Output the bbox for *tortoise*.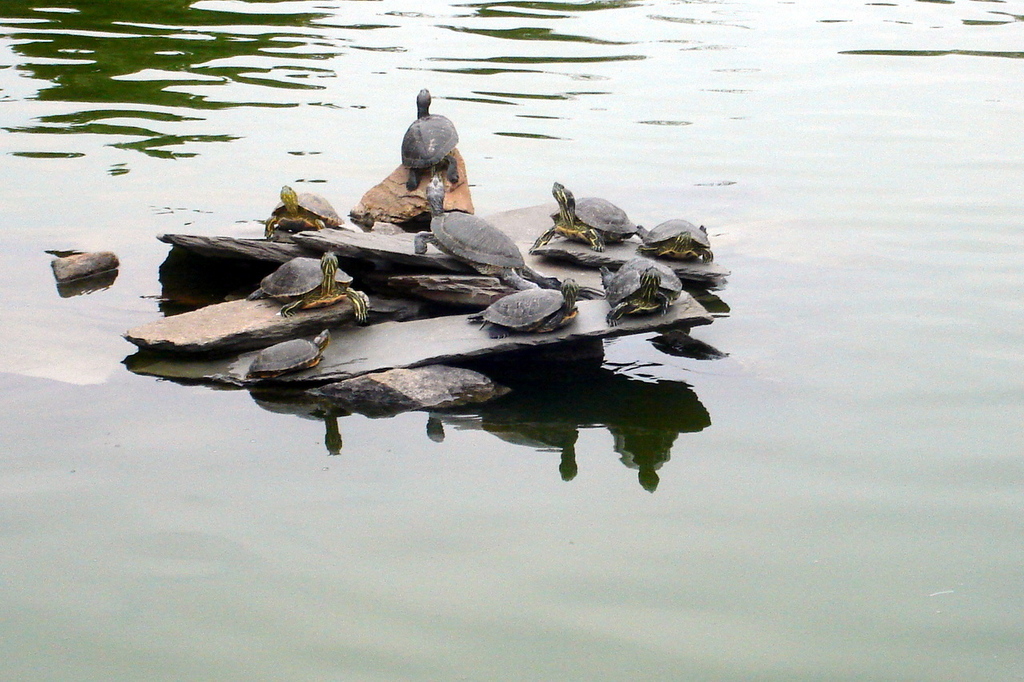
[x1=466, y1=277, x2=580, y2=337].
